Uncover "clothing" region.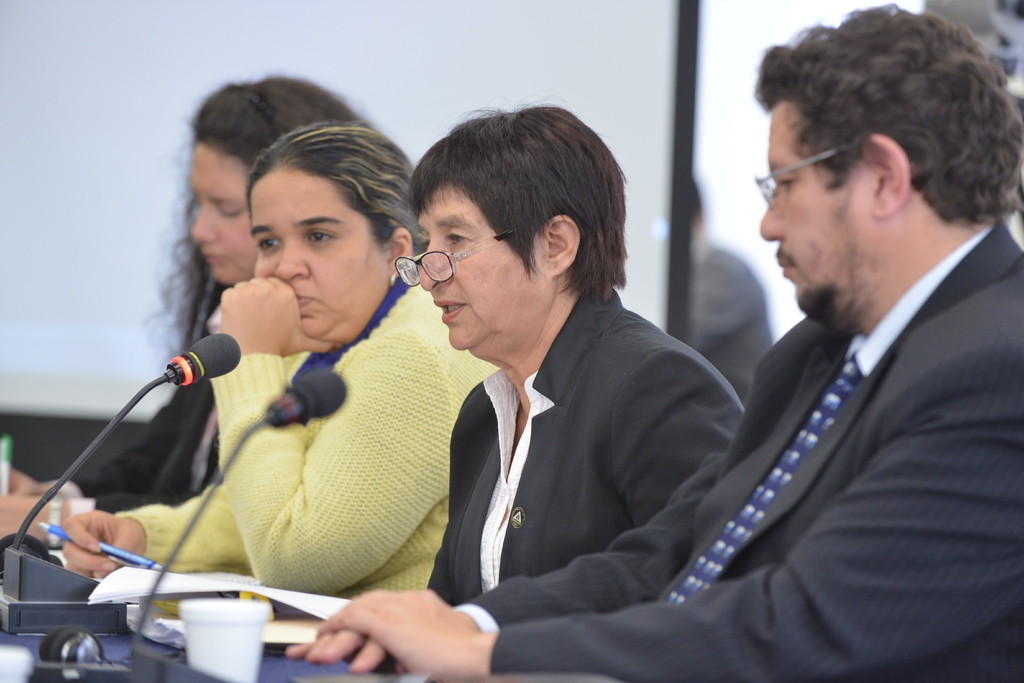
Uncovered: box=[58, 283, 237, 522].
